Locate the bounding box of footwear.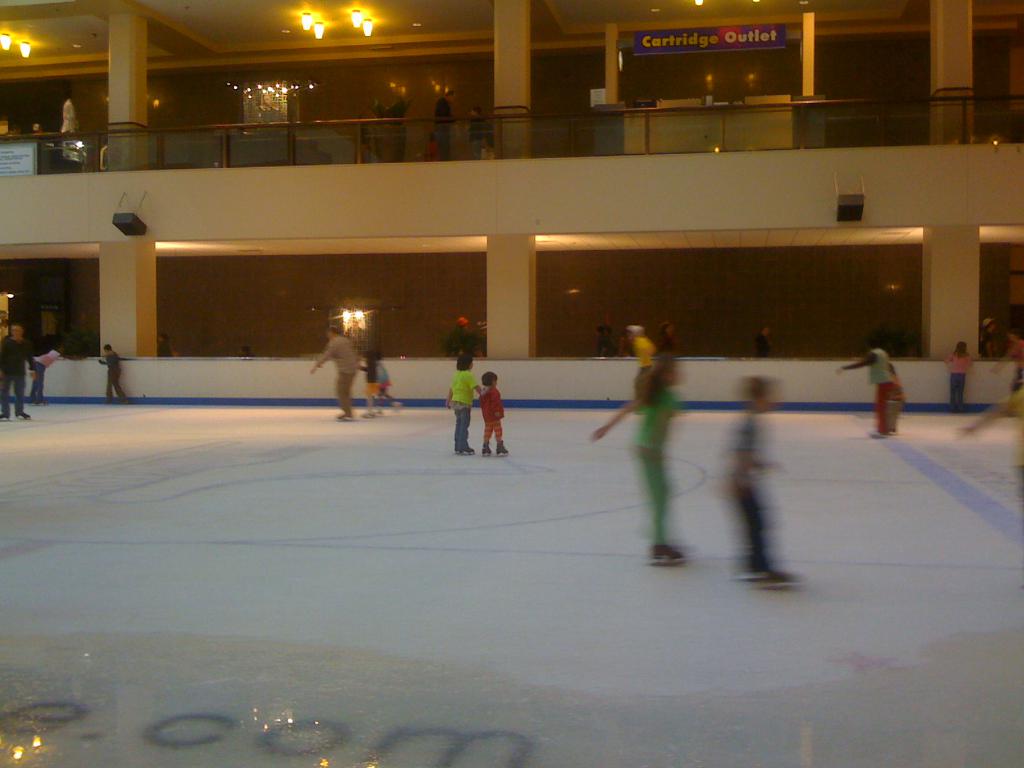
Bounding box: bbox=[13, 410, 33, 420].
